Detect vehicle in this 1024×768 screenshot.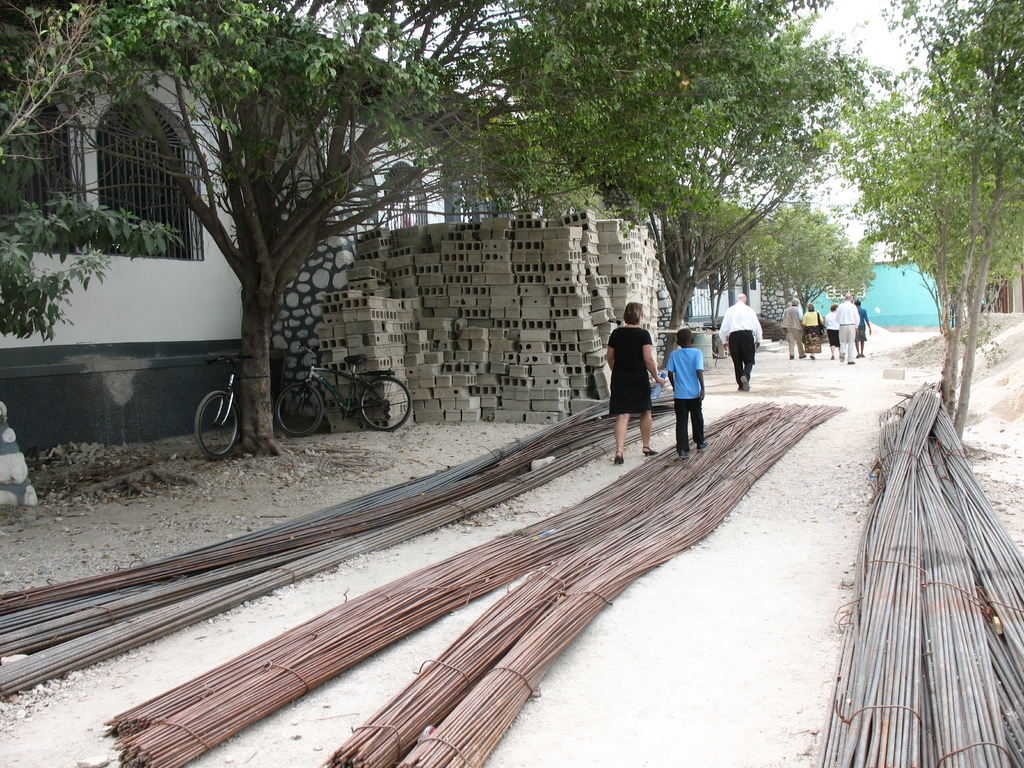
Detection: rect(179, 340, 246, 454).
